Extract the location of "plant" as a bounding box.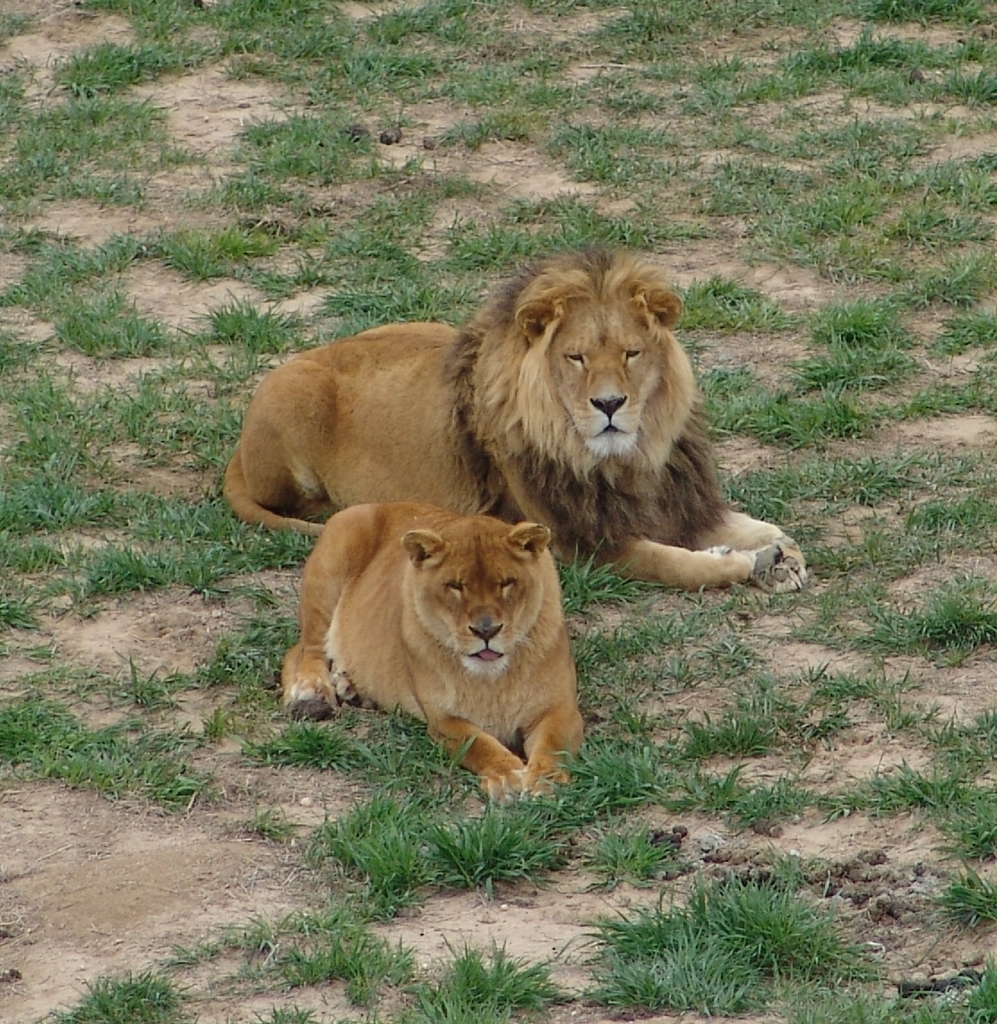
(878, 994, 966, 1023).
